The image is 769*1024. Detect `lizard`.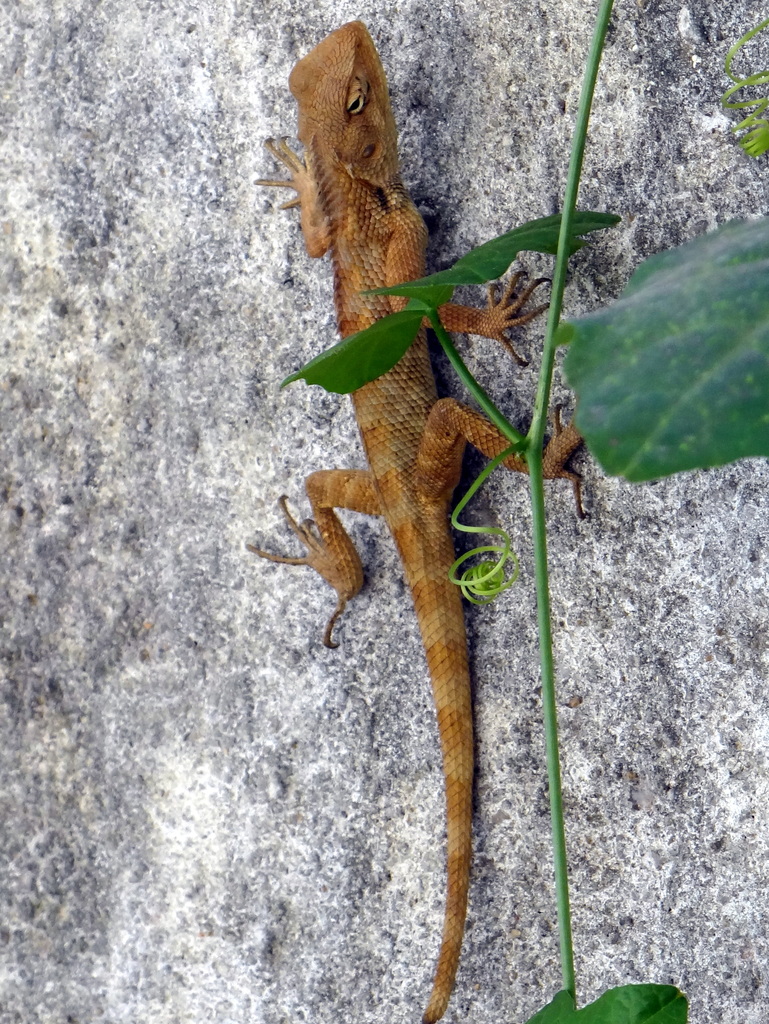
Detection: Rect(257, 18, 587, 1023).
